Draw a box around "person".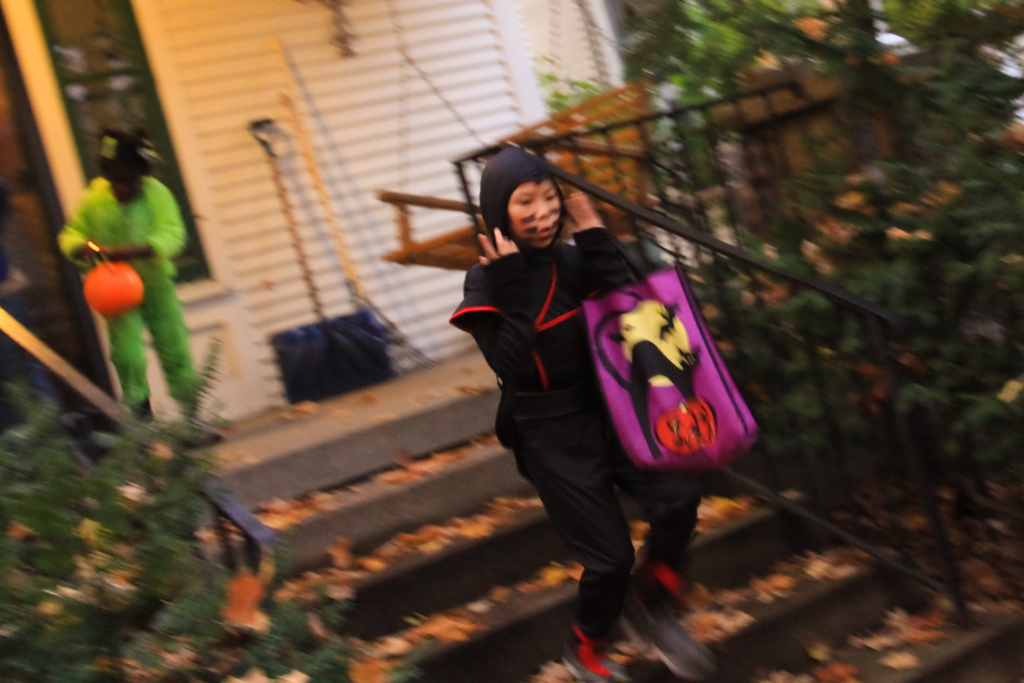
[x1=463, y1=205, x2=761, y2=645].
